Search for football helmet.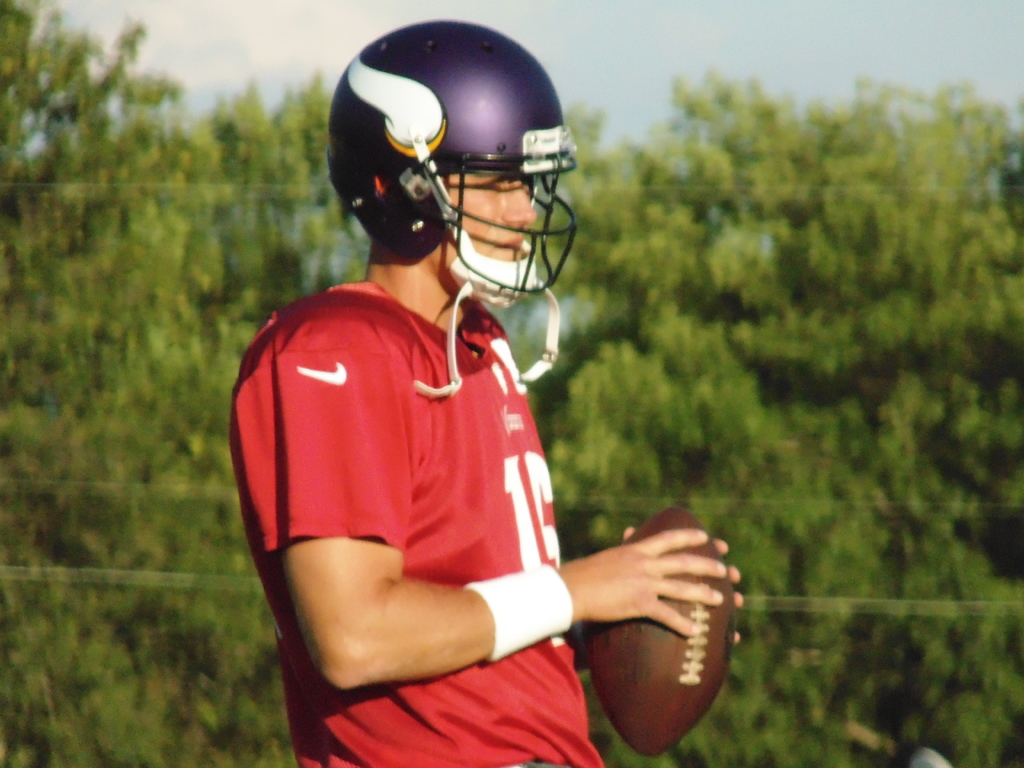
Found at [328, 14, 579, 308].
